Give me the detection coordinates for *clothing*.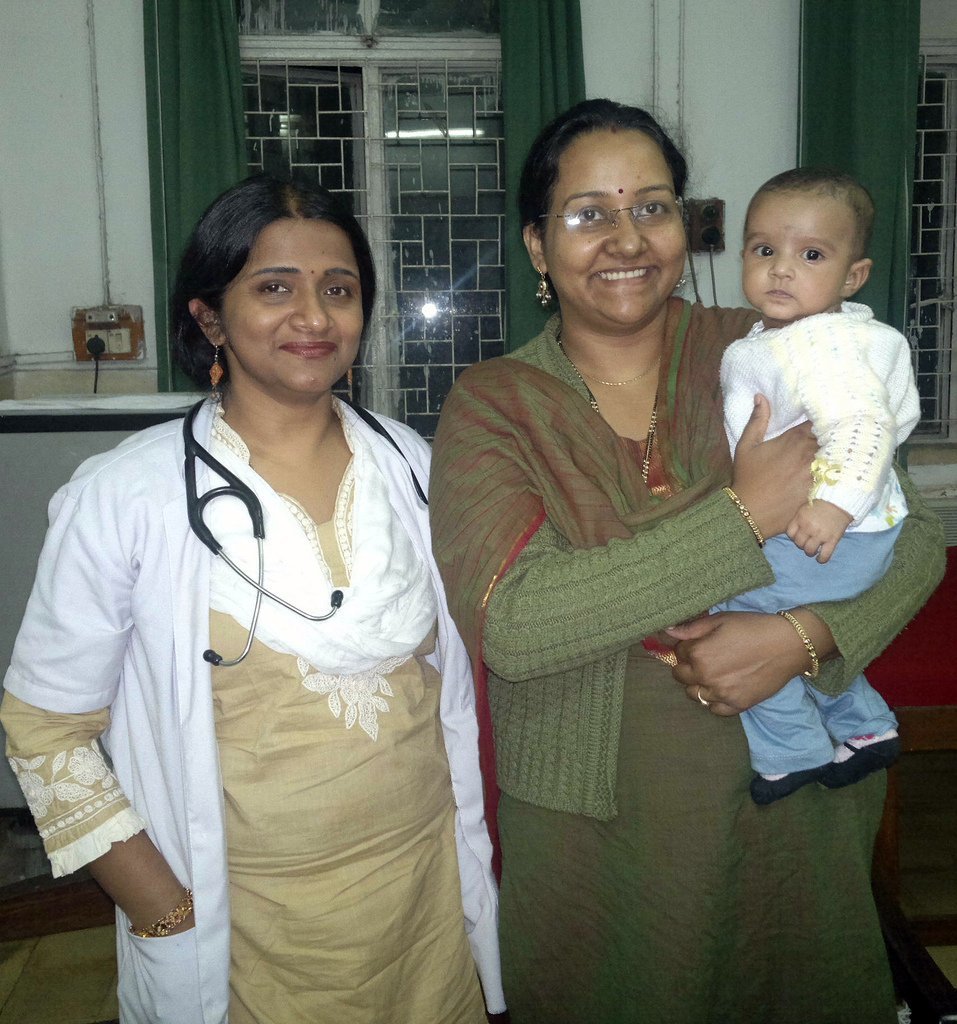
left=718, top=306, right=920, bottom=540.
